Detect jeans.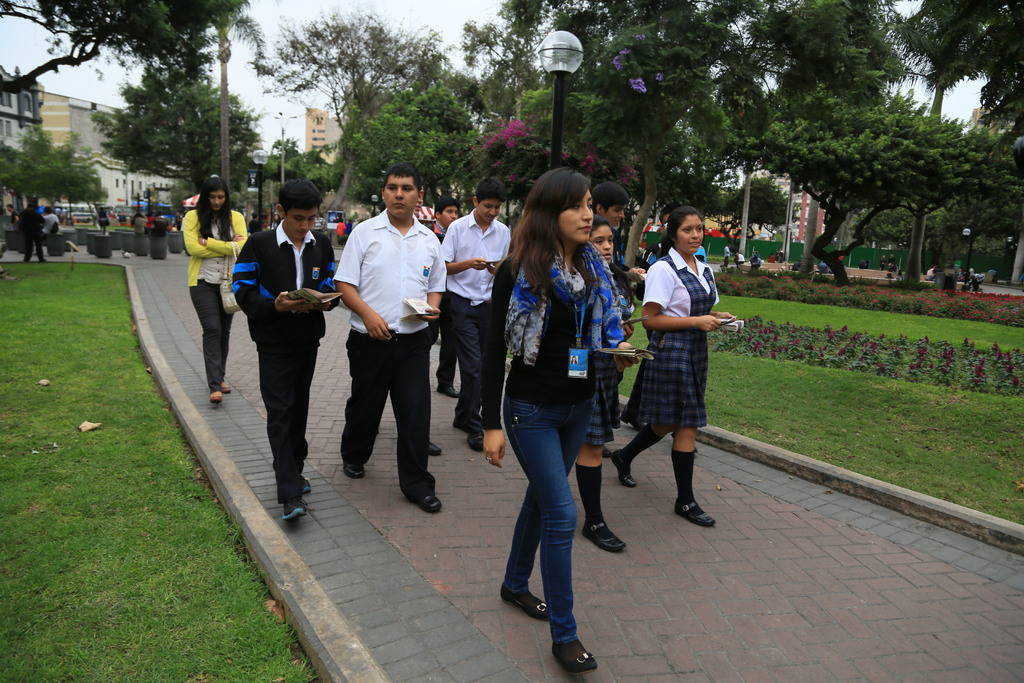
Detected at (x1=184, y1=277, x2=232, y2=393).
